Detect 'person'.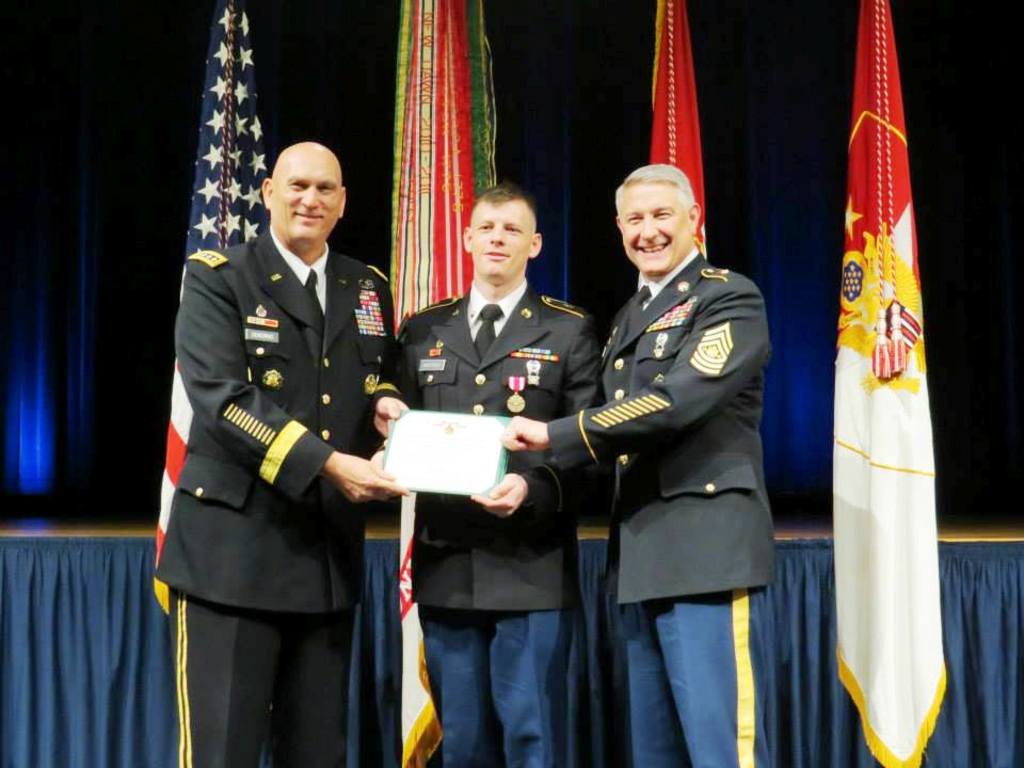
Detected at <region>496, 157, 777, 767</region>.
